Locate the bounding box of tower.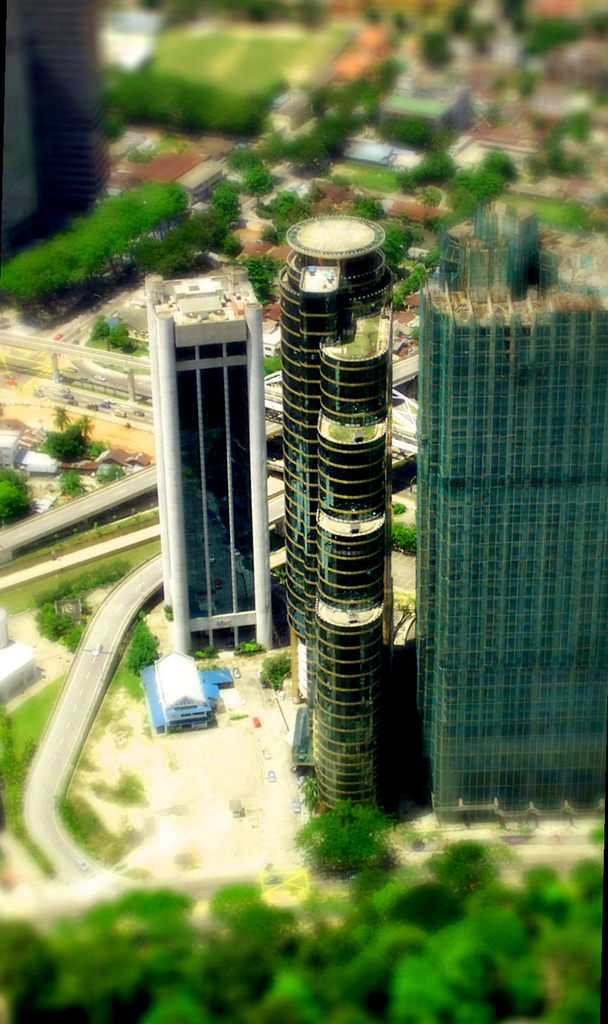
Bounding box: bbox=[265, 182, 433, 769].
